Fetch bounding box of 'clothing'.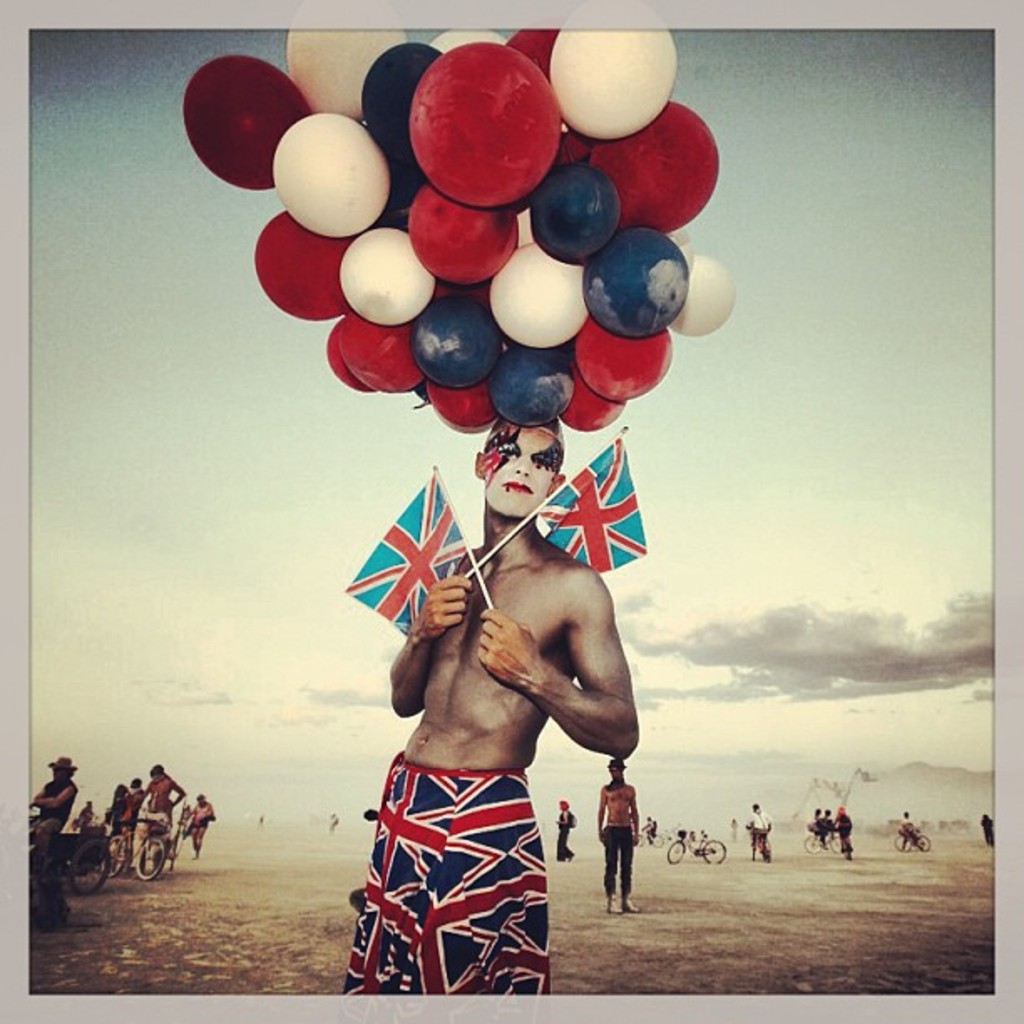
Bbox: locate(601, 820, 634, 909).
